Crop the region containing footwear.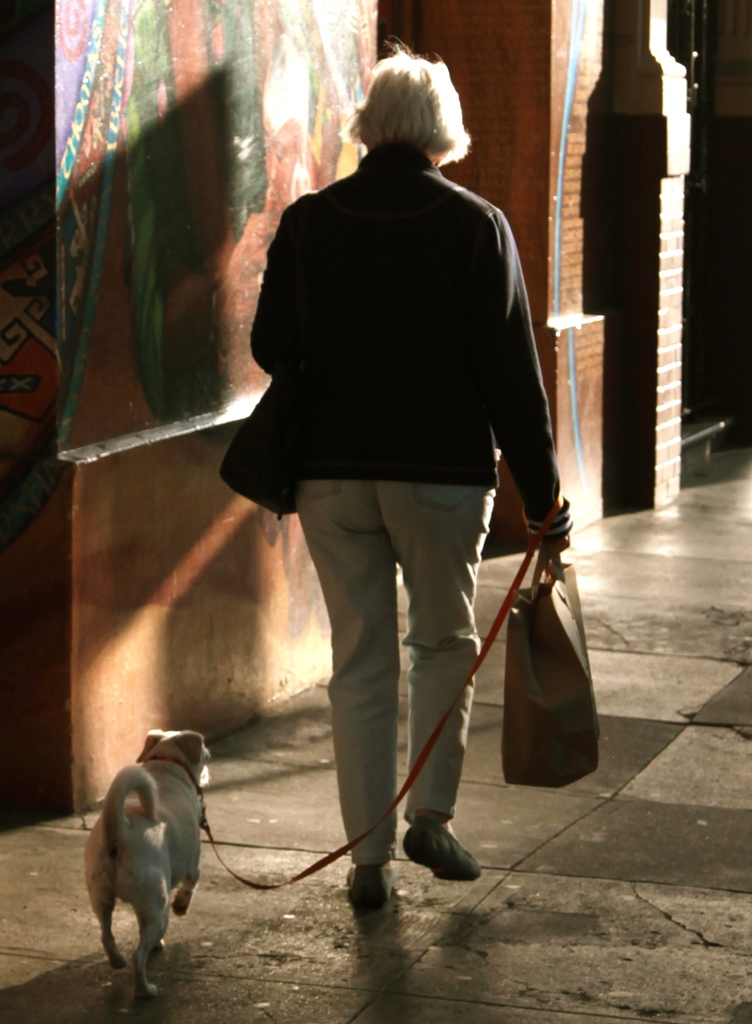
Crop region: [left=348, top=862, right=395, bottom=915].
